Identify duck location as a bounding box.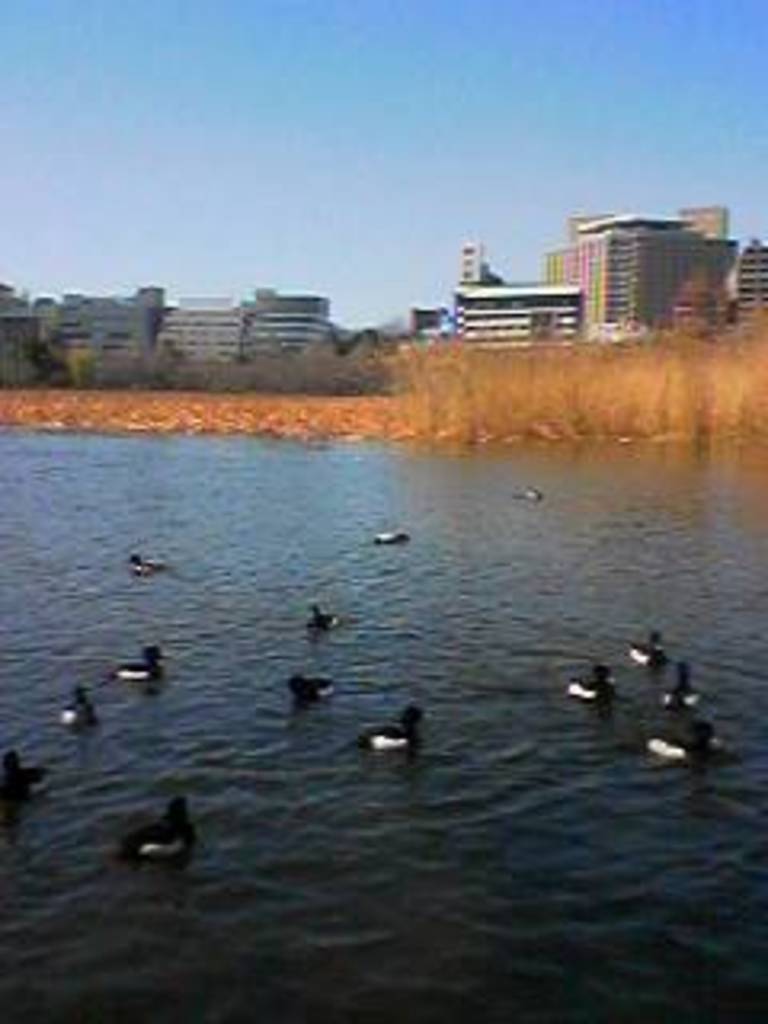
locate(560, 662, 621, 720).
